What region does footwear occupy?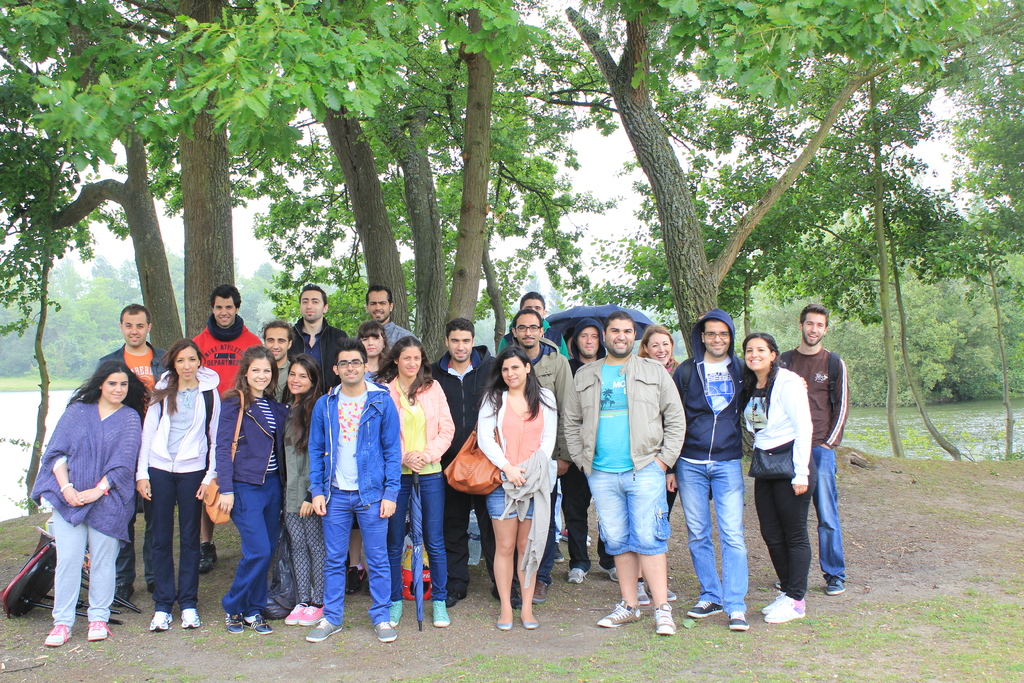
(left=653, top=602, right=674, bottom=634).
